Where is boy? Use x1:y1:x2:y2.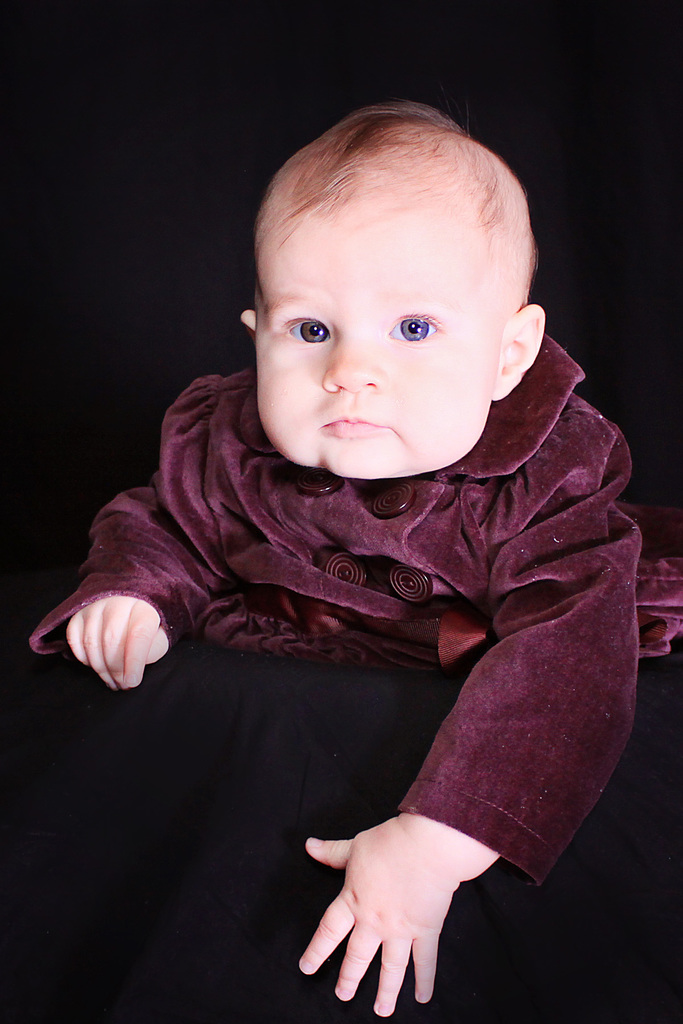
76:141:682:884.
